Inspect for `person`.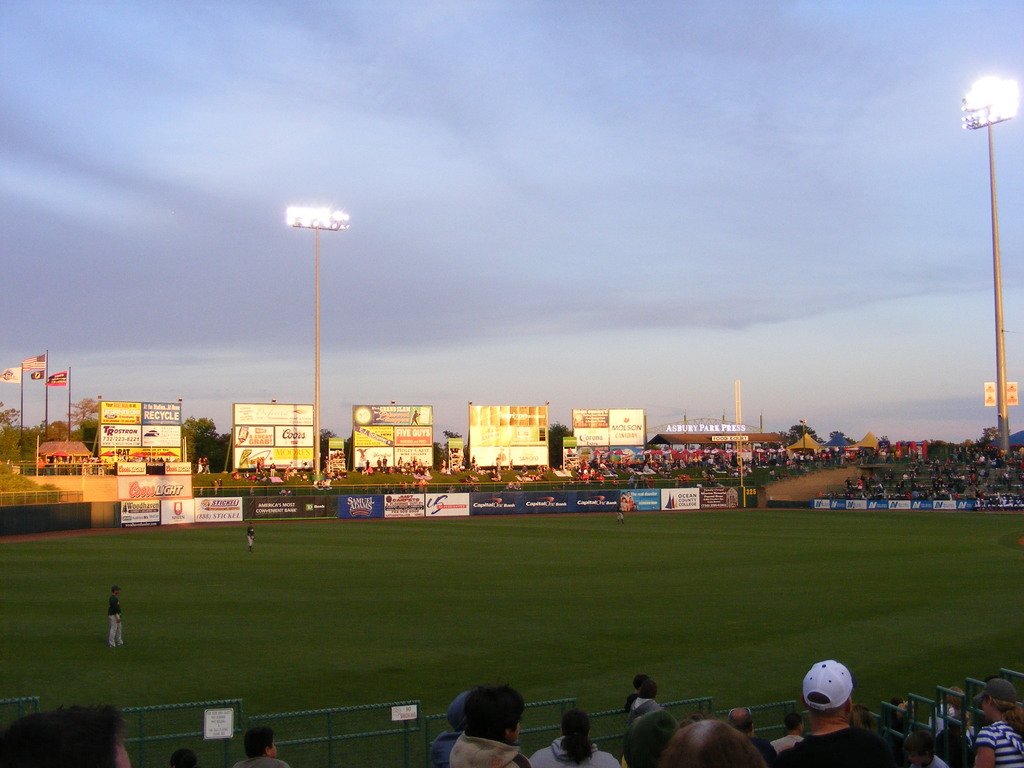
Inspection: left=664, top=717, right=769, bottom=767.
